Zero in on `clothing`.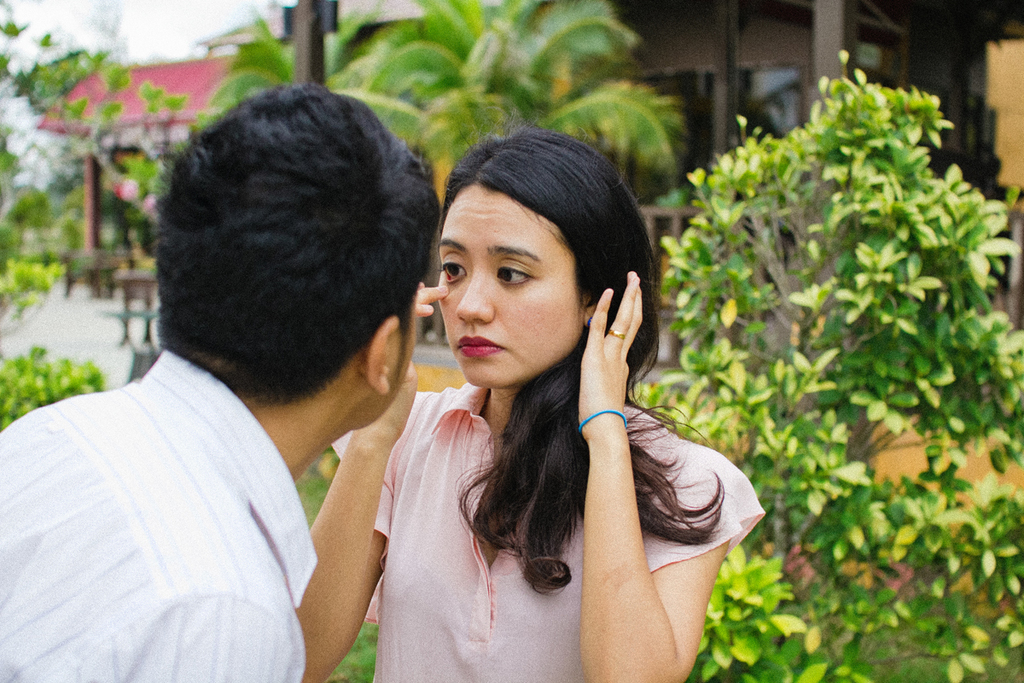
Zeroed in: [349, 376, 760, 682].
